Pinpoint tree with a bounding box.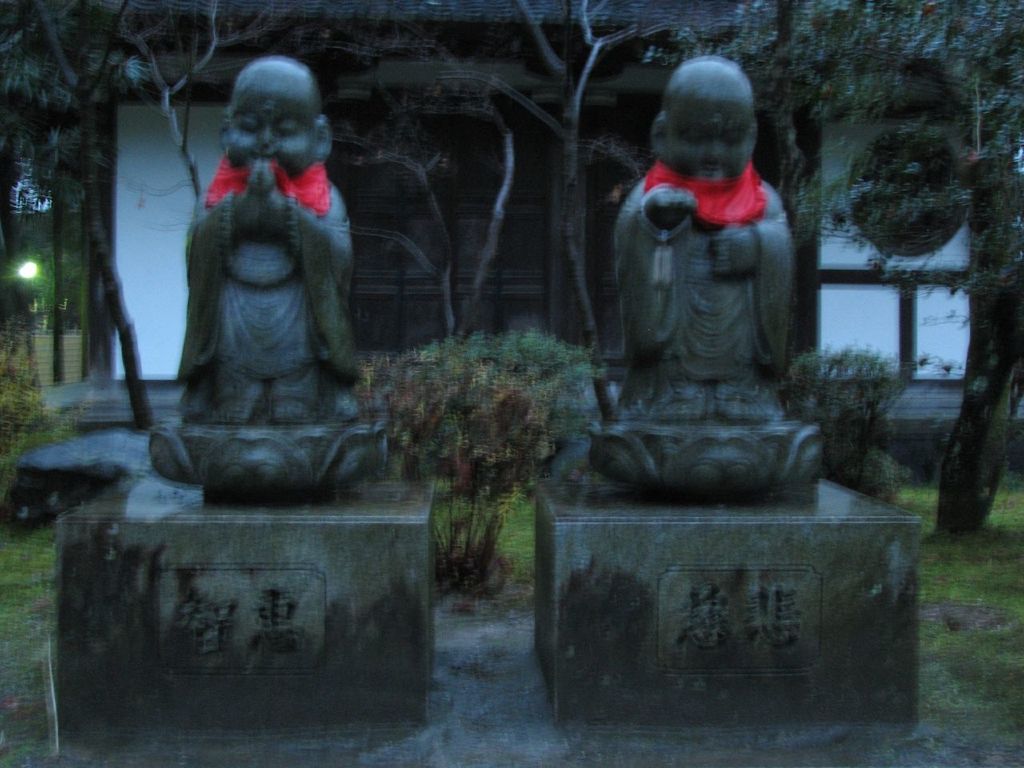
pyautogui.locateOnScreen(662, 0, 1023, 529).
